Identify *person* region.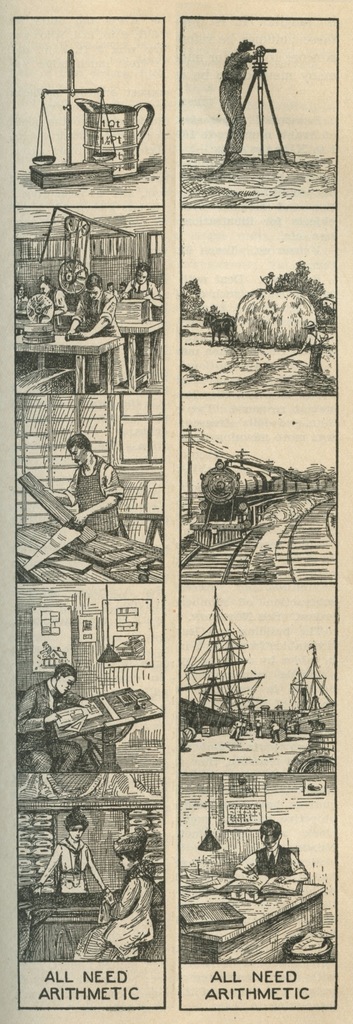
Region: BBox(67, 827, 154, 963).
